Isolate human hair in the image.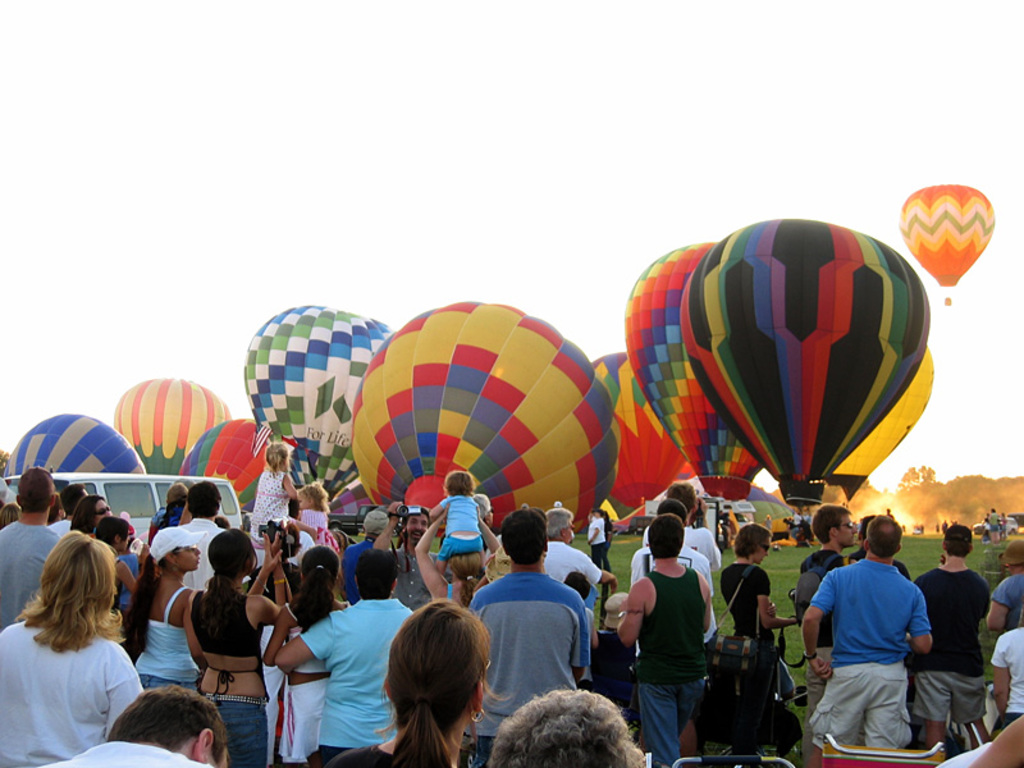
Isolated region: <bbox>214, 515, 229, 522</bbox>.
